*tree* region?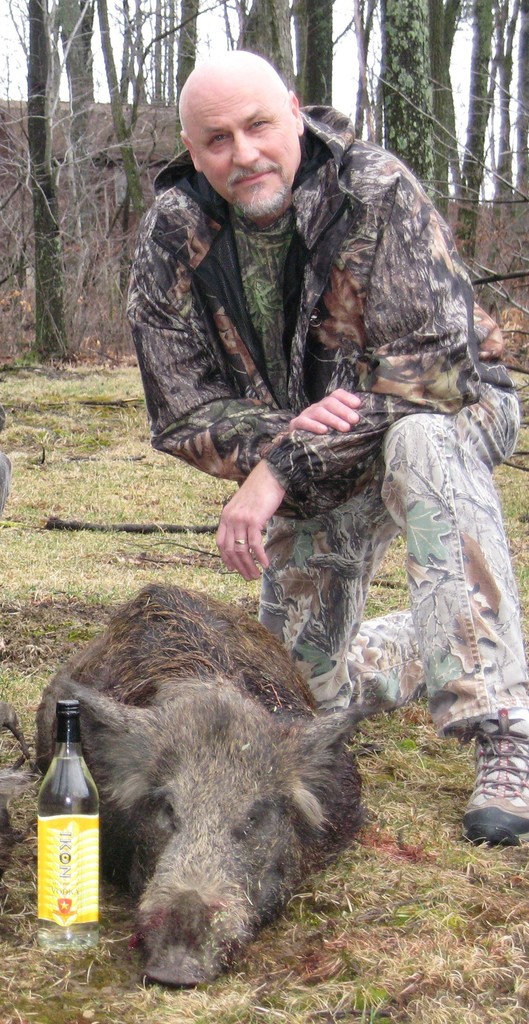
[7, 70, 106, 357]
